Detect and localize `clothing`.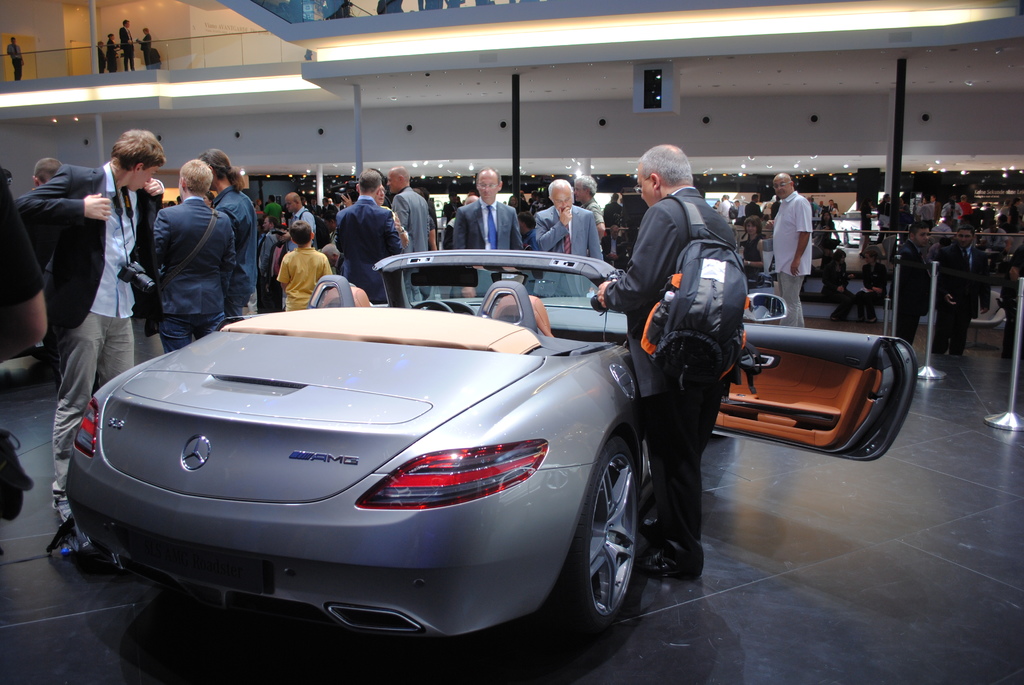
Localized at 286 205 315 251.
